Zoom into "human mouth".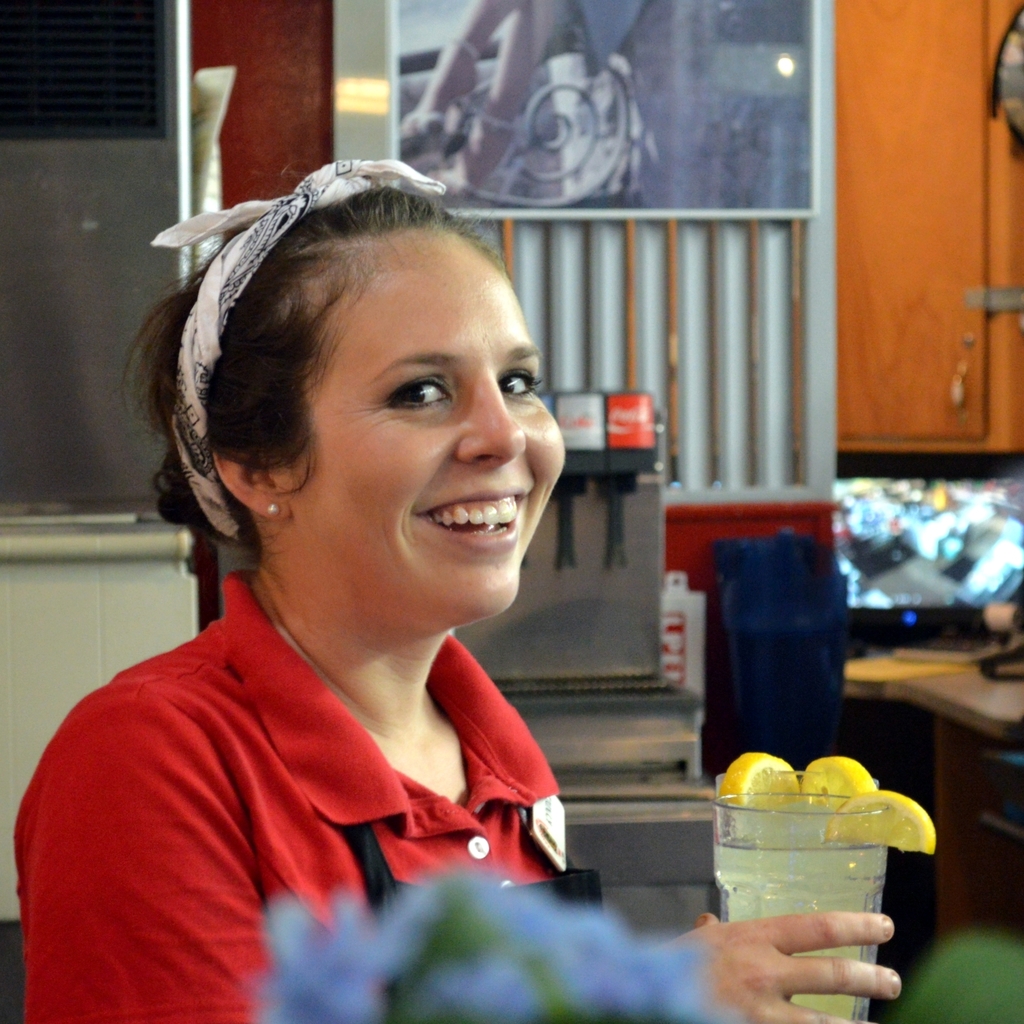
Zoom target: x1=416, y1=485, x2=526, y2=548.
